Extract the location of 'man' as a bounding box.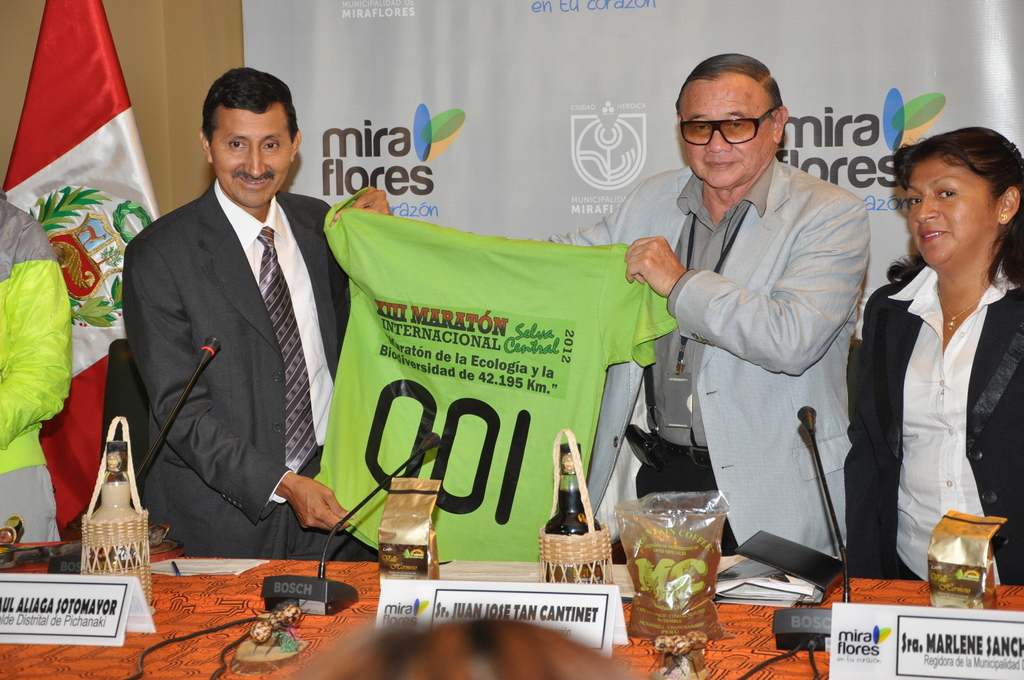
580, 51, 870, 569.
